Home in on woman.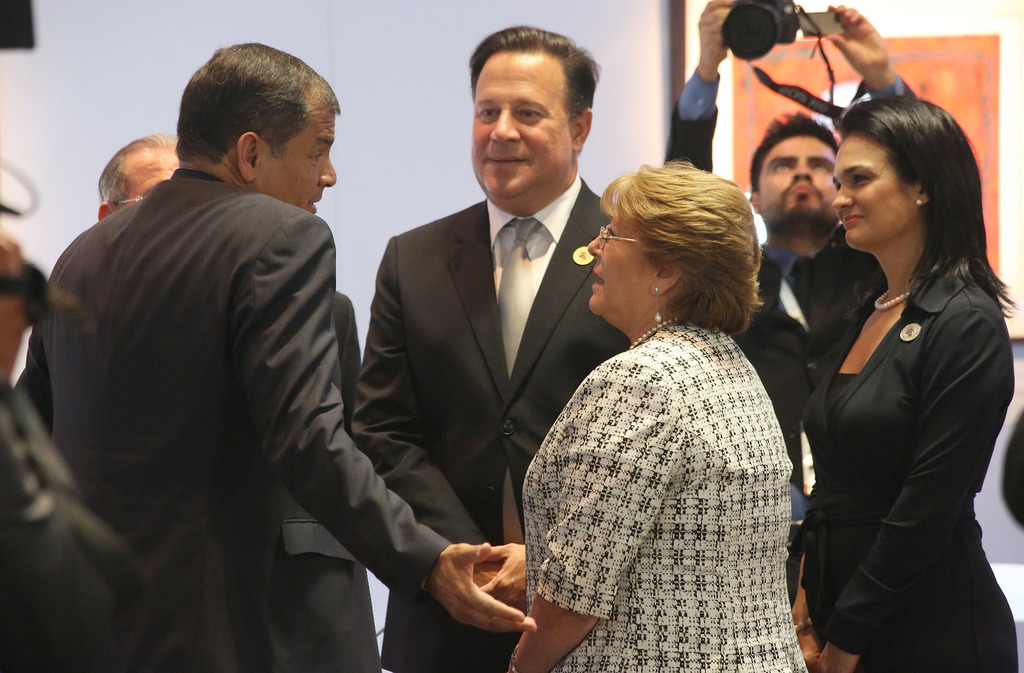
Homed in at [505,164,810,672].
